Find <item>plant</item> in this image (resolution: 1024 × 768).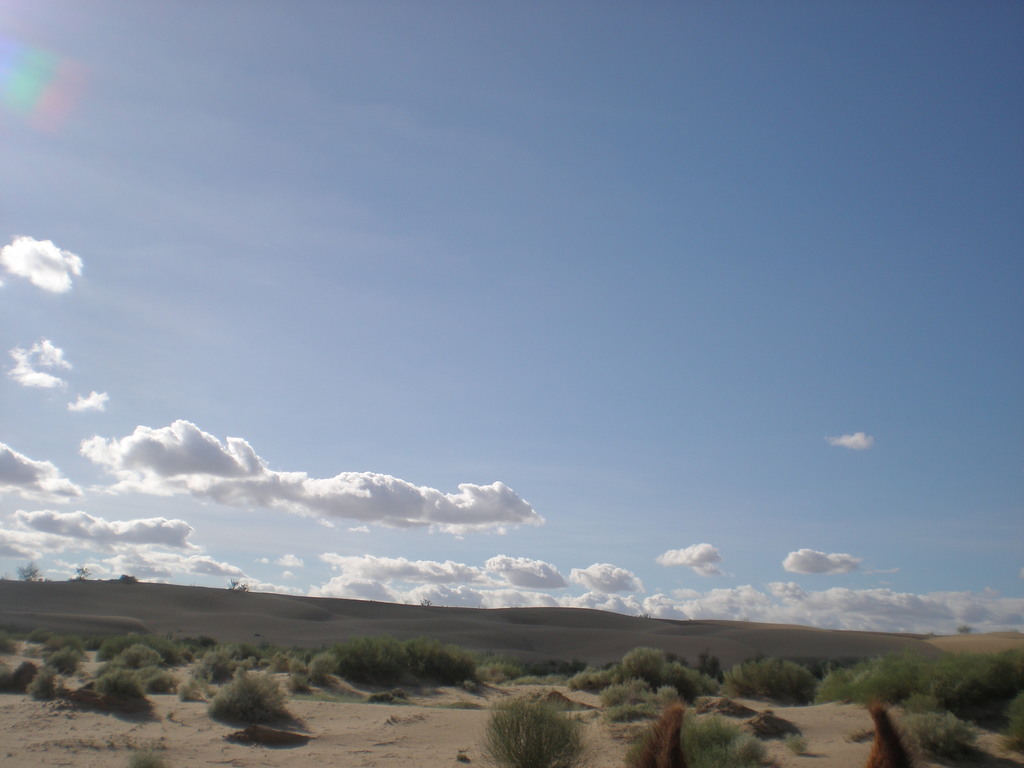
pyautogui.locateOnScreen(632, 706, 685, 764).
